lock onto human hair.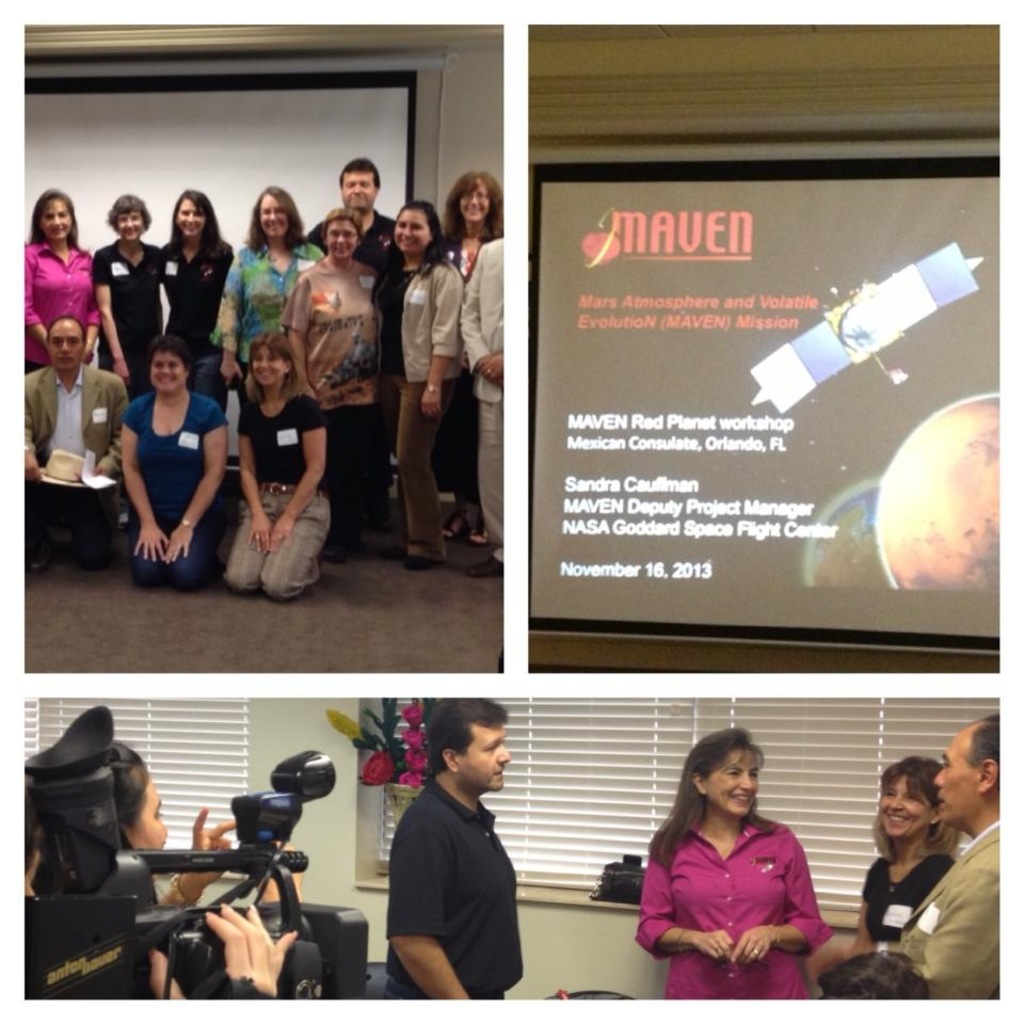
Locked: (320,204,366,243).
